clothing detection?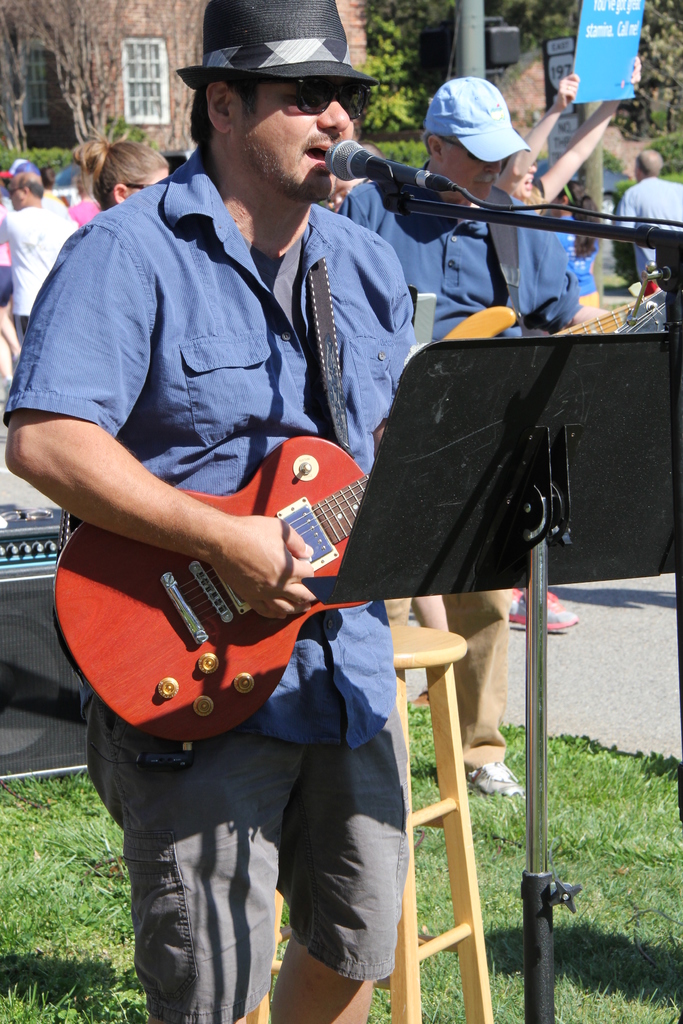
[x1=334, y1=159, x2=579, y2=771]
